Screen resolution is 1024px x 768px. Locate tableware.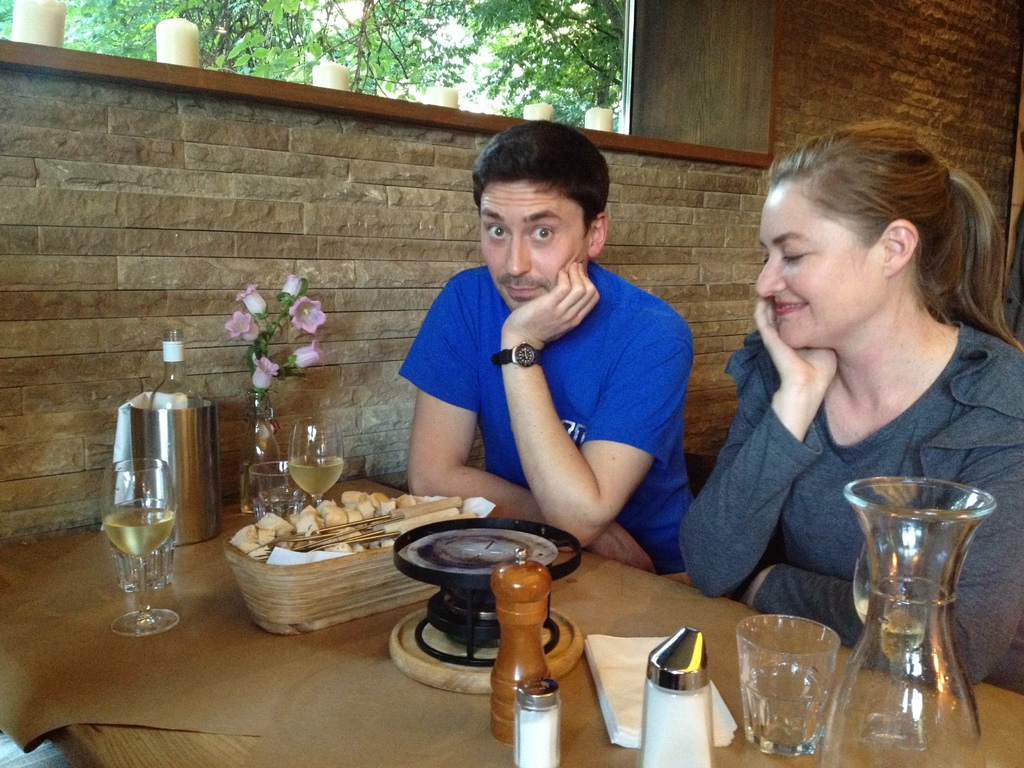
crop(641, 627, 717, 767).
